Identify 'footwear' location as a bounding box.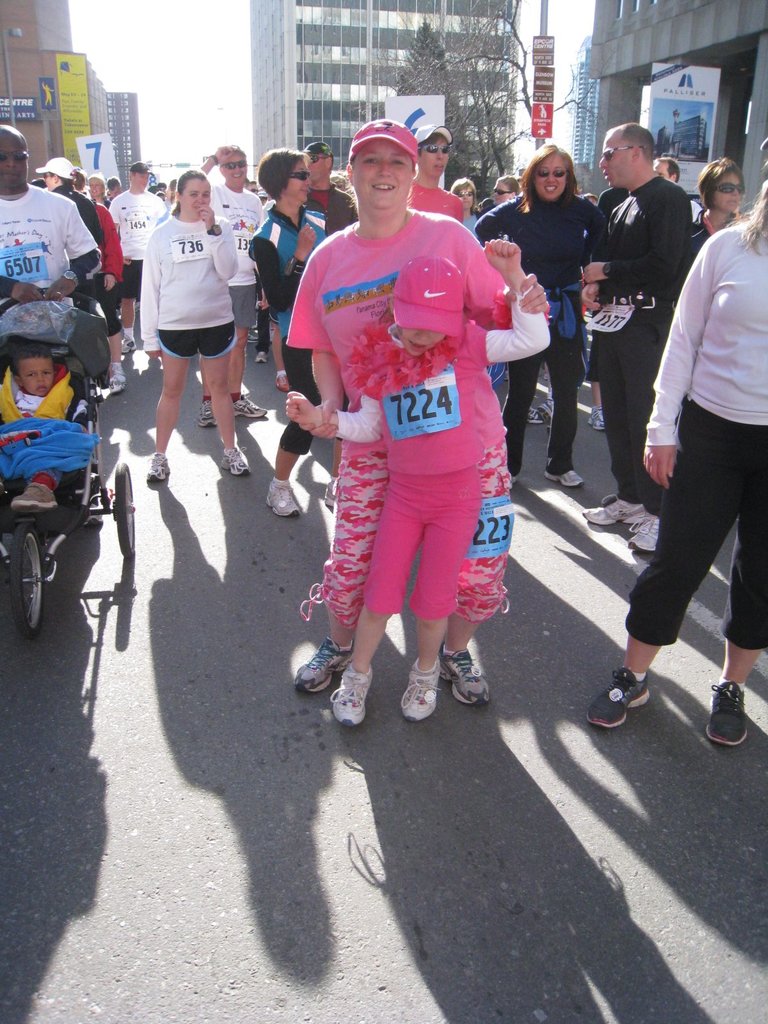
pyautogui.locateOnScreen(401, 658, 440, 719).
